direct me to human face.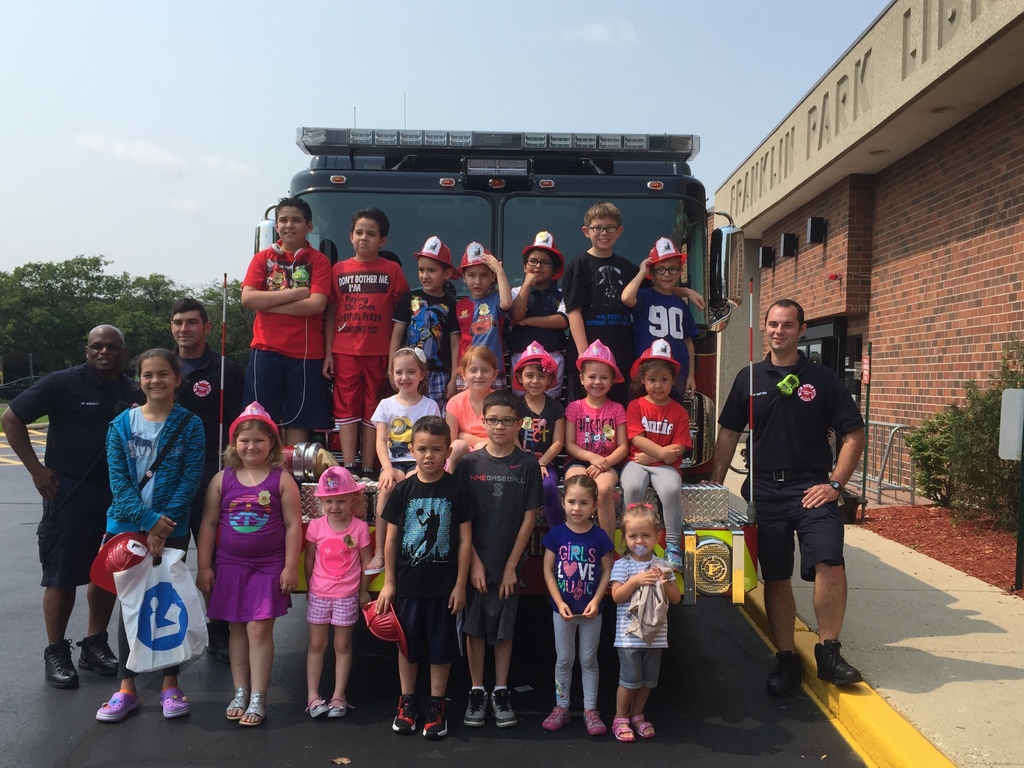
Direction: [left=353, top=217, right=381, bottom=255].
